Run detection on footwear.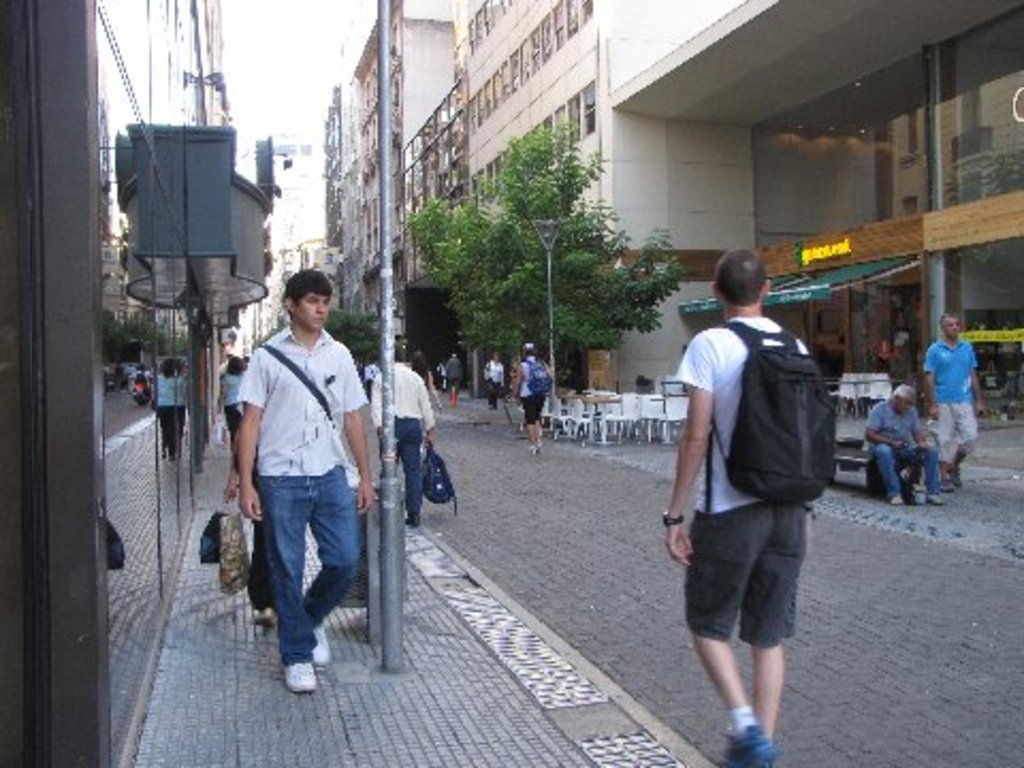
Result: (254,606,273,631).
